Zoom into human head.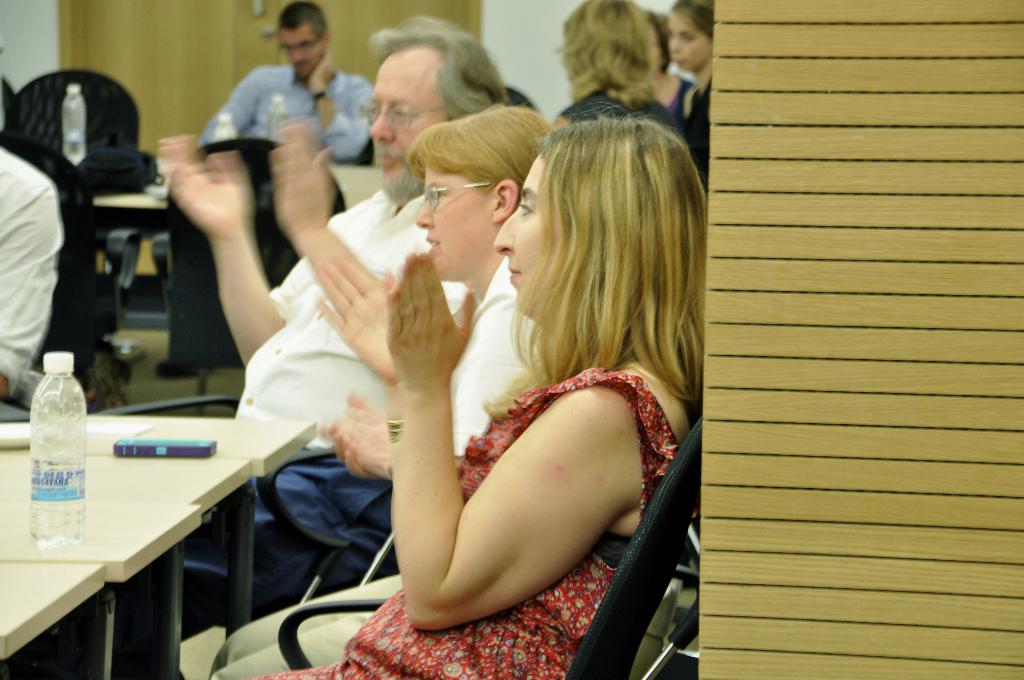
Zoom target: Rect(668, 1, 712, 71).
